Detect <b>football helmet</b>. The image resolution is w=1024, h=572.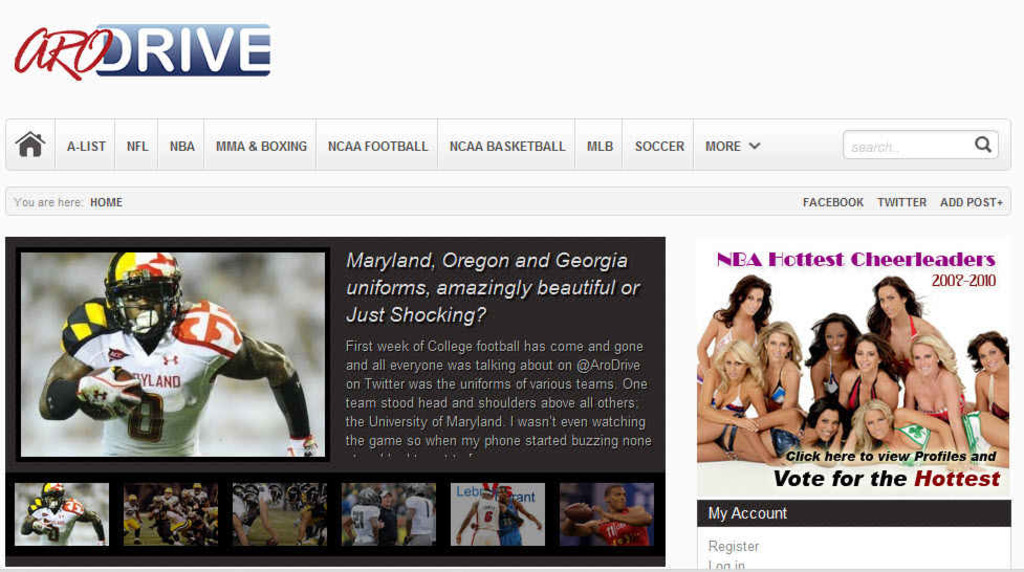
bbox(304, 481, 314, 502).
